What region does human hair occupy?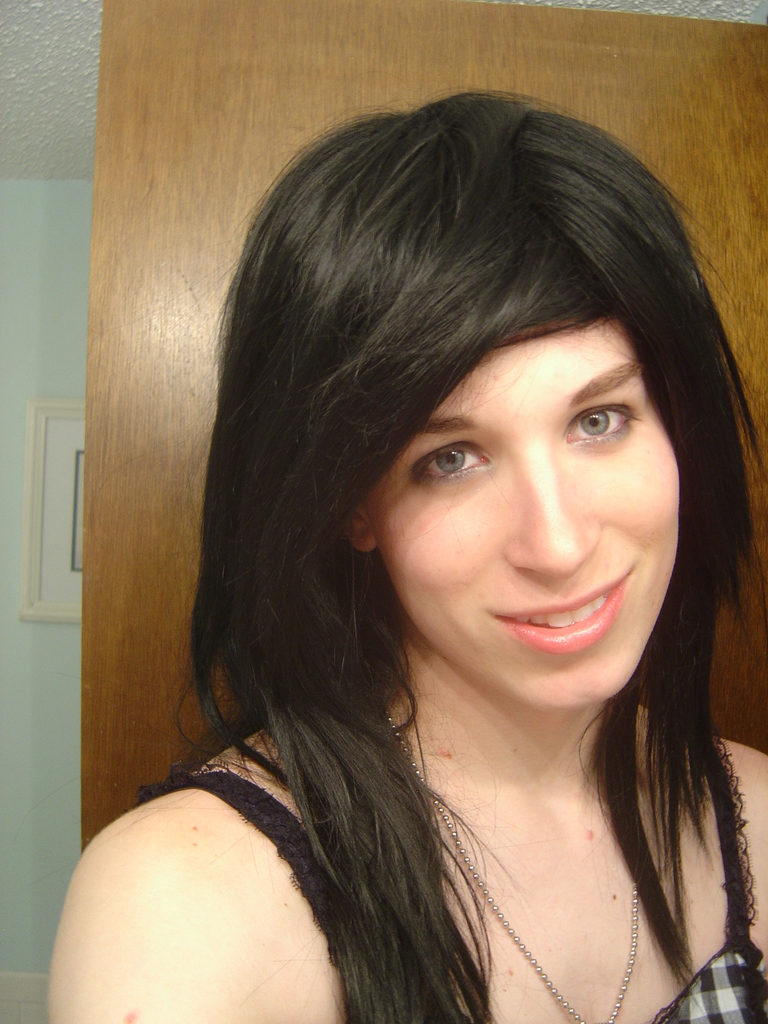
<box>149,83,767,1023</box>.
